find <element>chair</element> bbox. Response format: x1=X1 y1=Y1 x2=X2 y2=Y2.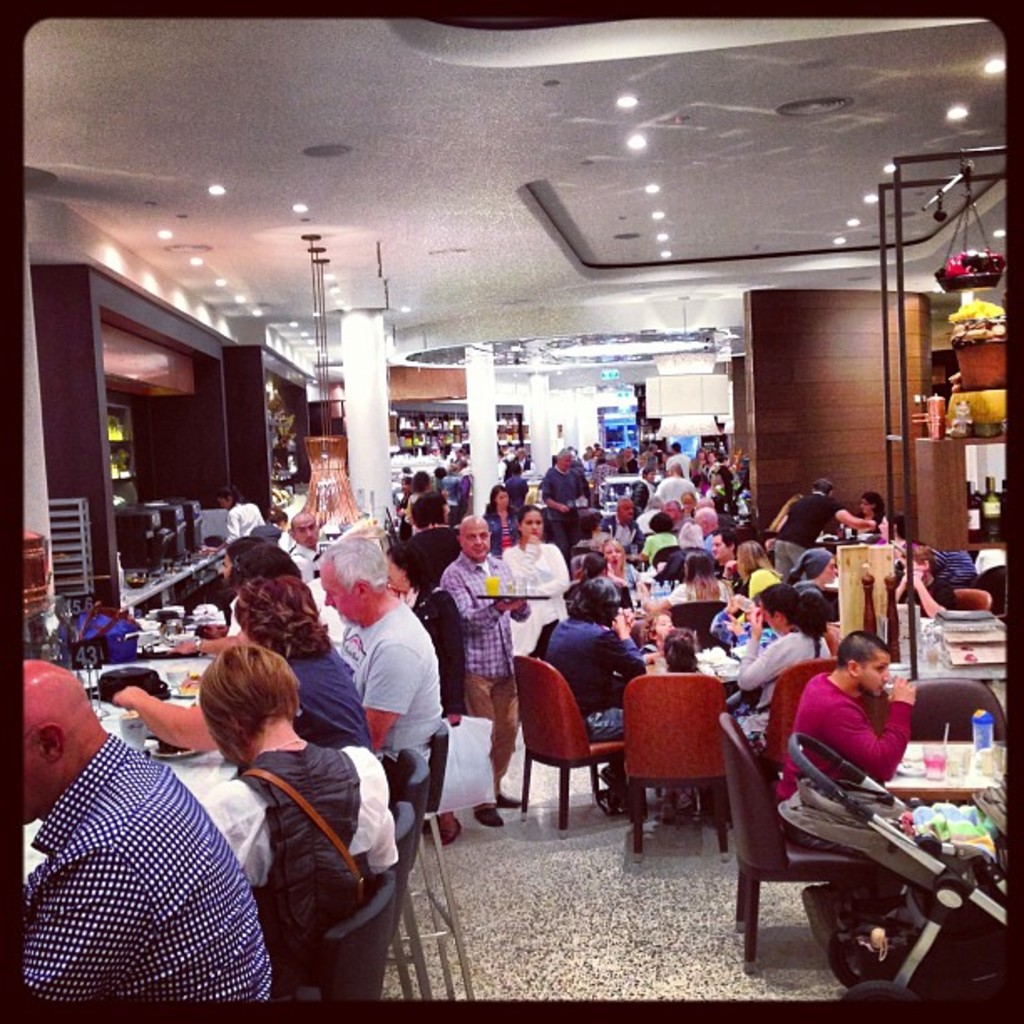
x1=361 y1=750 x2=432 y2=1004.
